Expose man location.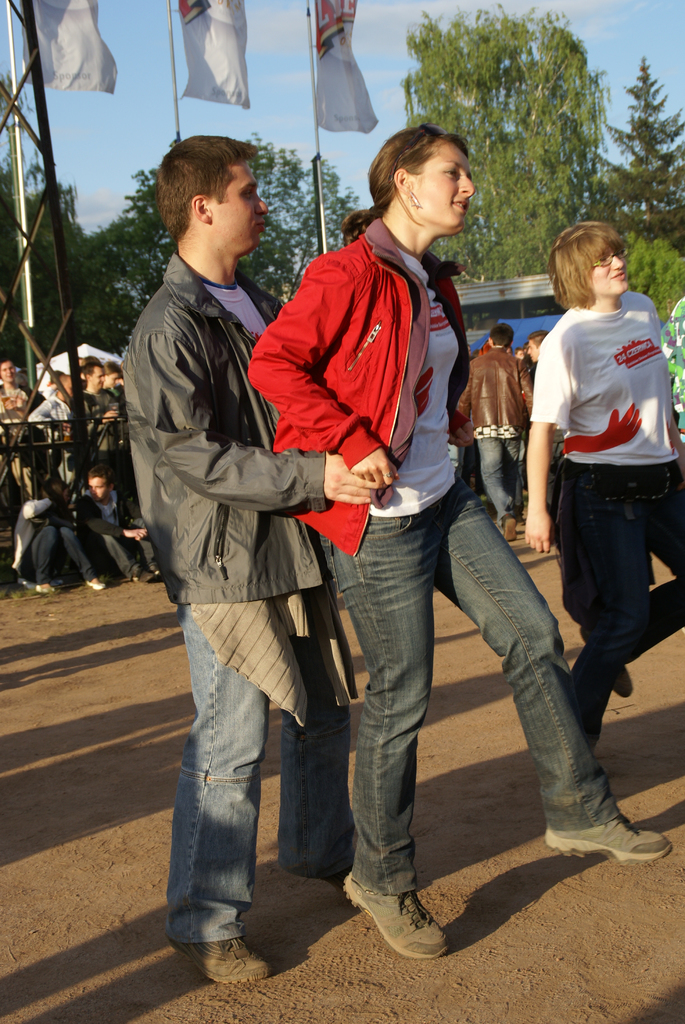
Exposed at <bbox>117, 97, 379, 941</bbox>.
